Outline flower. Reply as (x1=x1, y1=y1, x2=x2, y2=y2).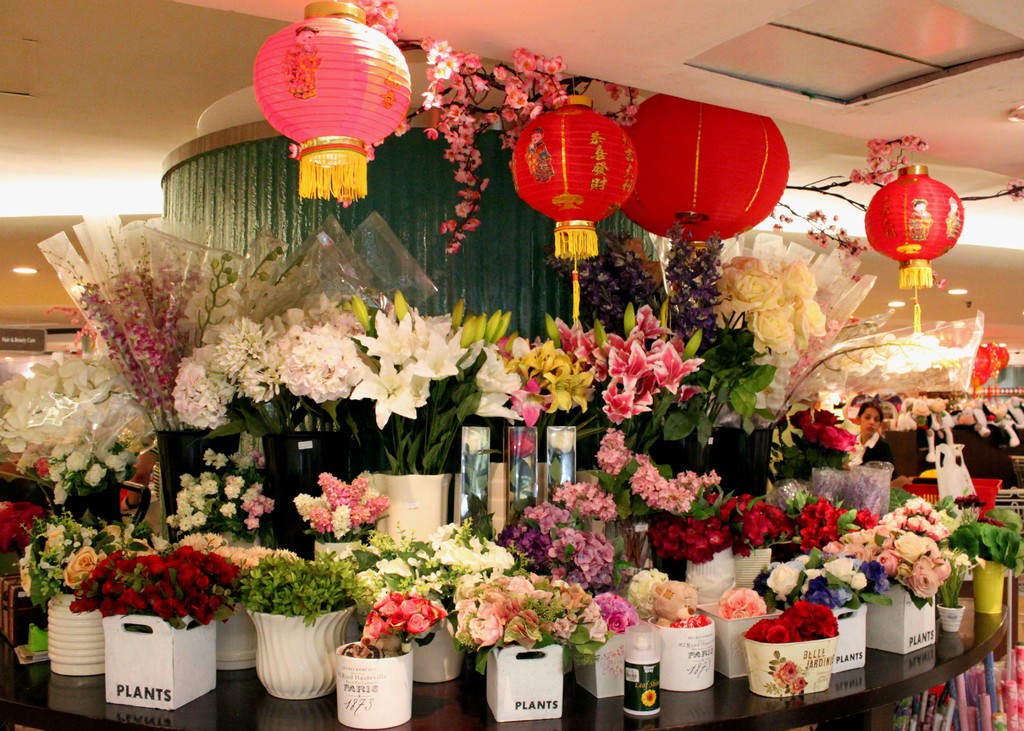
(x1=955, y1=495, x2=987, y2=510).
